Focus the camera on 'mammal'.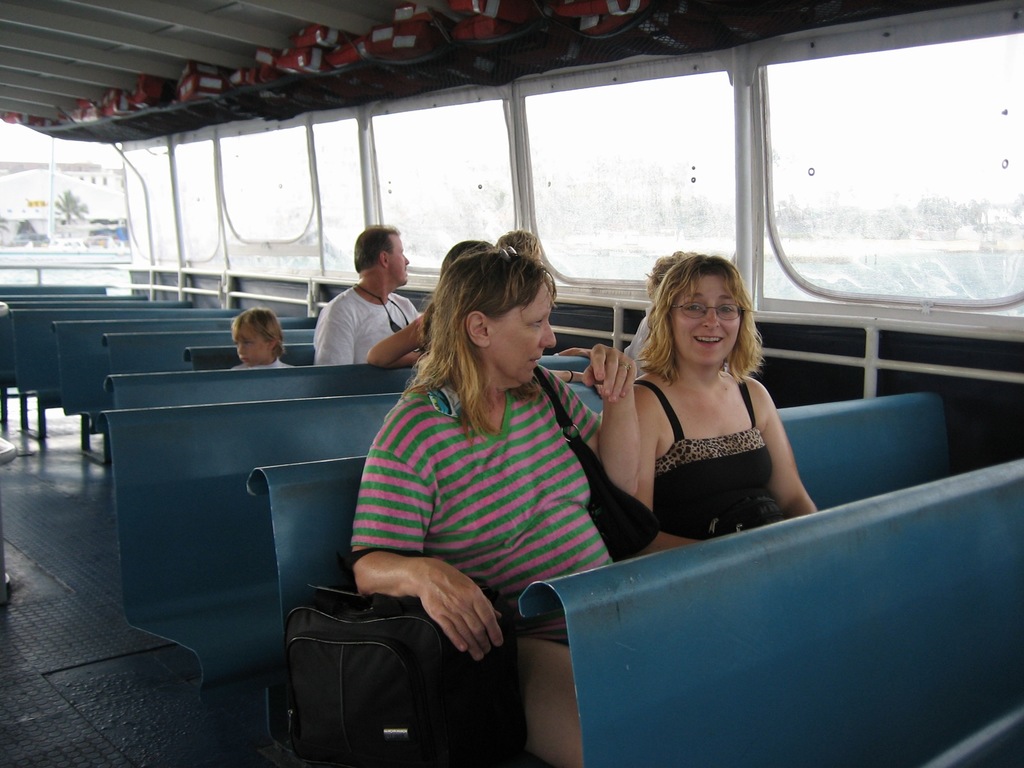
Focus region: left=488, top=224, right=591, bottom=358.
